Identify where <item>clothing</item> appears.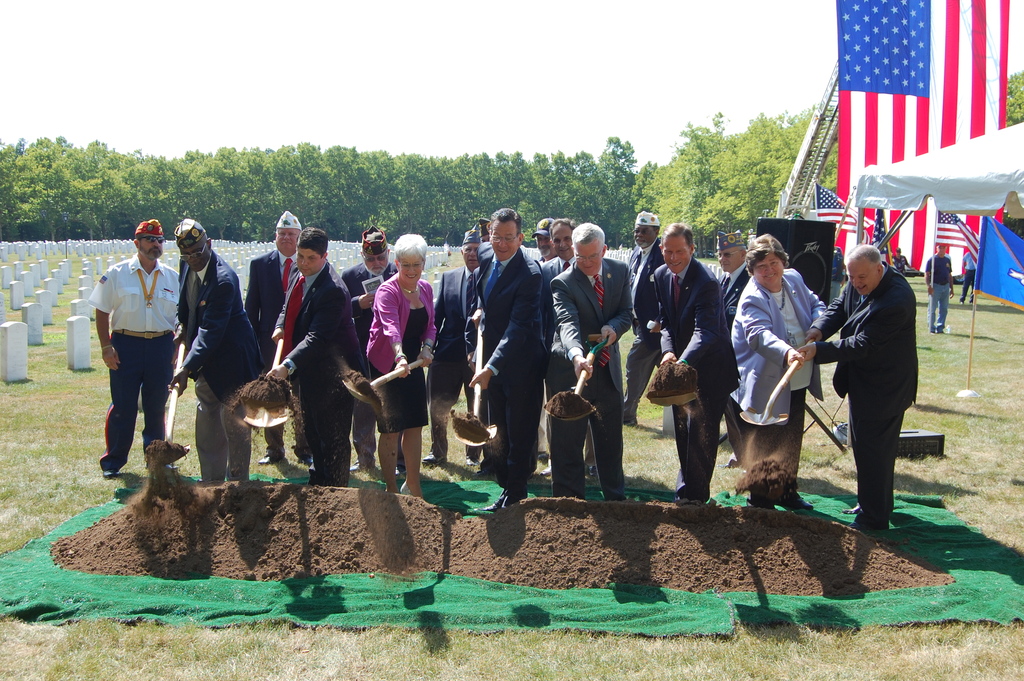
Appears at l=171, t=253, r=272, b=488.
